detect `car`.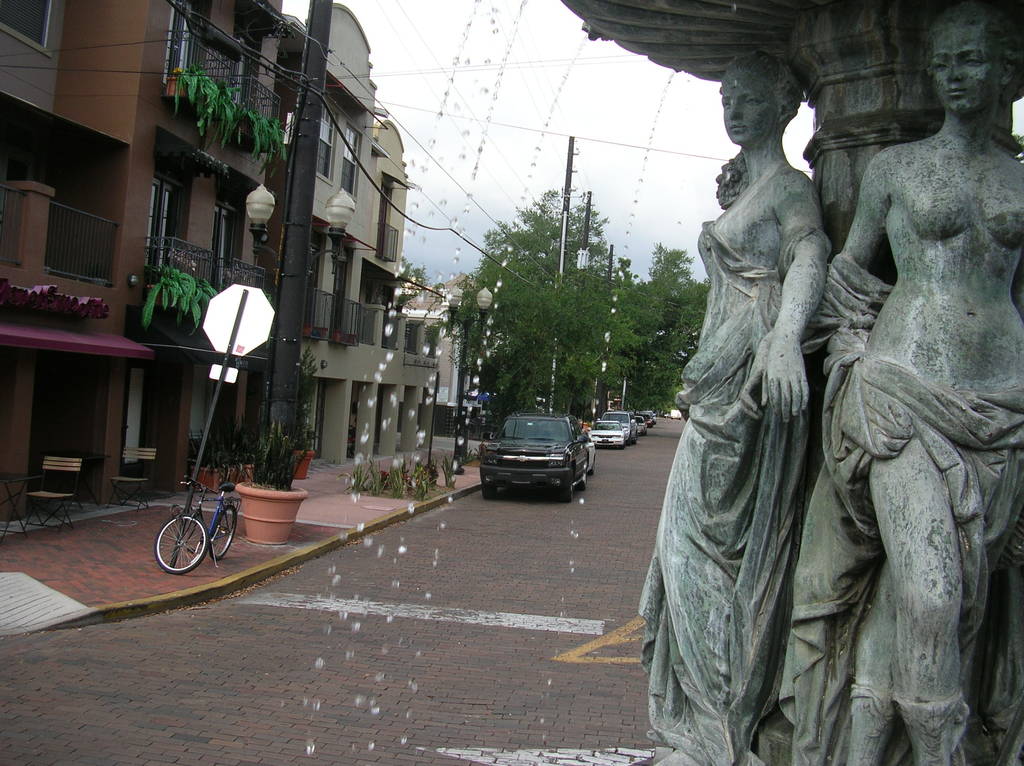
Detected at crop(584, 433, 595, 476).
